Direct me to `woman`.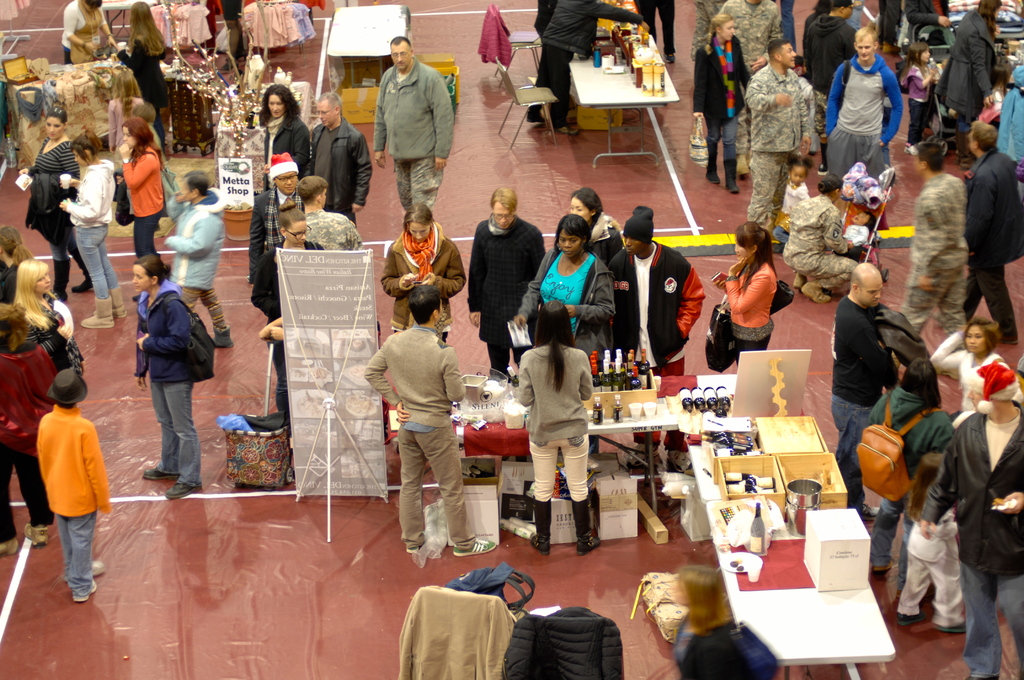
Direction: (left=242, top=83, right=310, bottom=179).
